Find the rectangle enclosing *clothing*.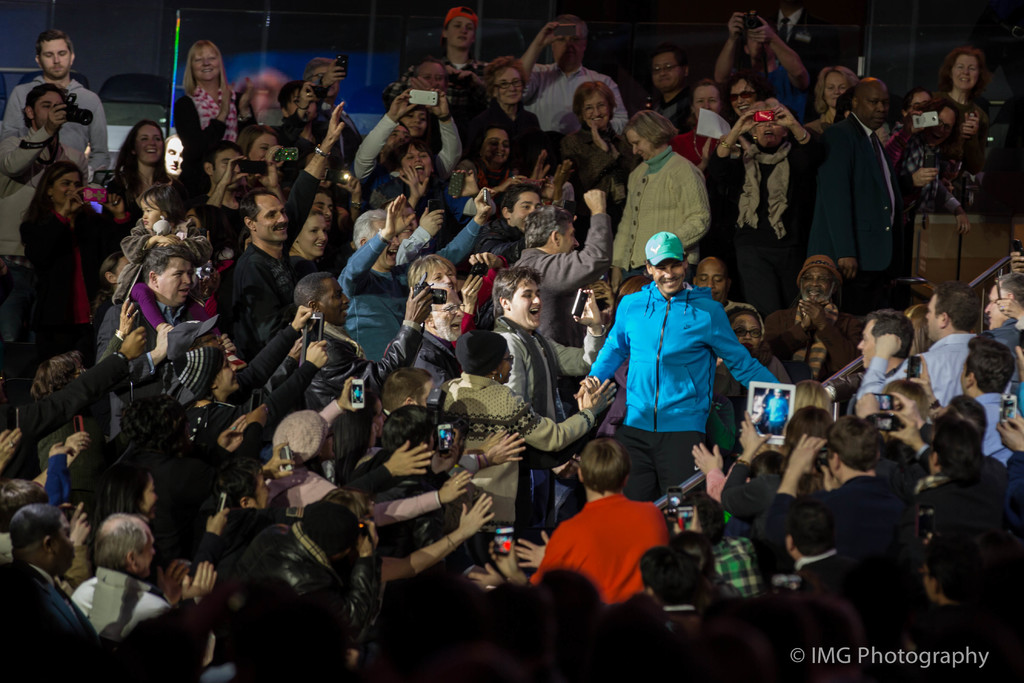
bbox(23, 190, 111, 350).
